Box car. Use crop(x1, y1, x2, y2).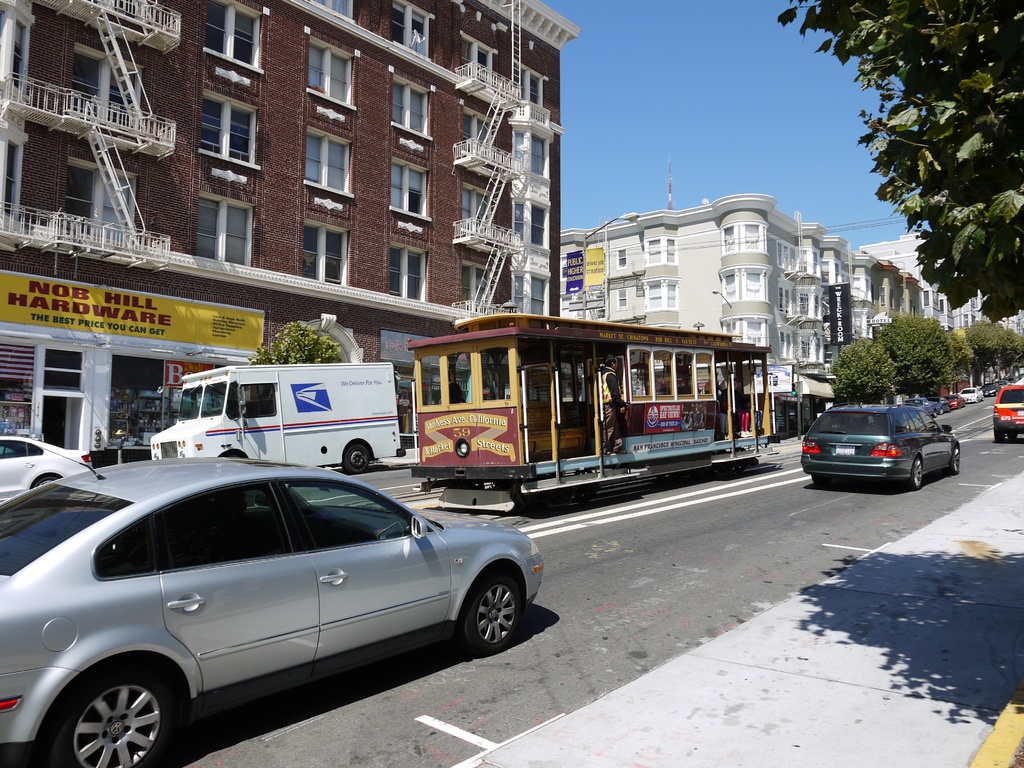
crop(908, 393, 940, 415).
